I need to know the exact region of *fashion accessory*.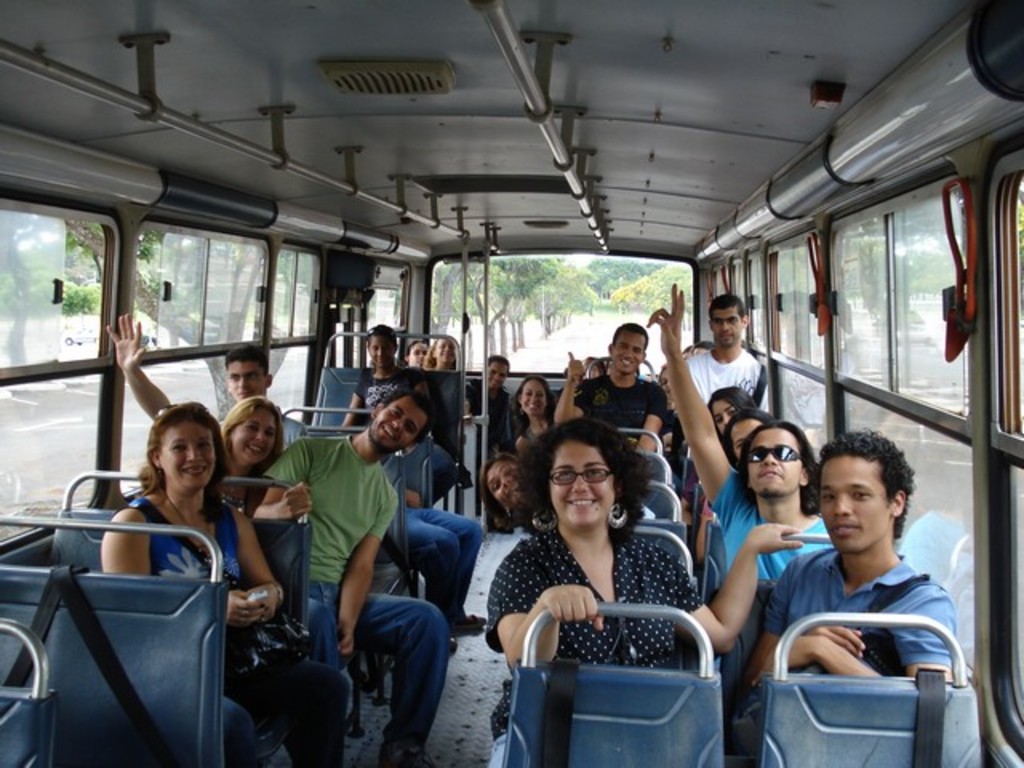
Region: 608,501,632,526.
